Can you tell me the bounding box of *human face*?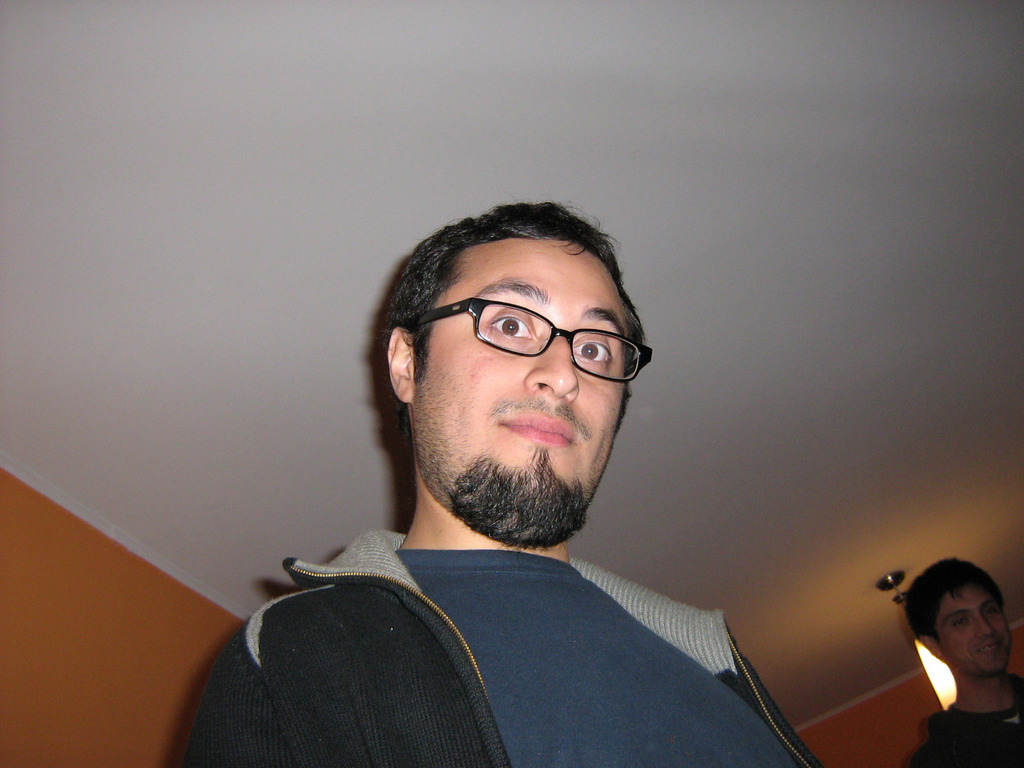
(left=932, top=580, right=1021, bottom=672).
